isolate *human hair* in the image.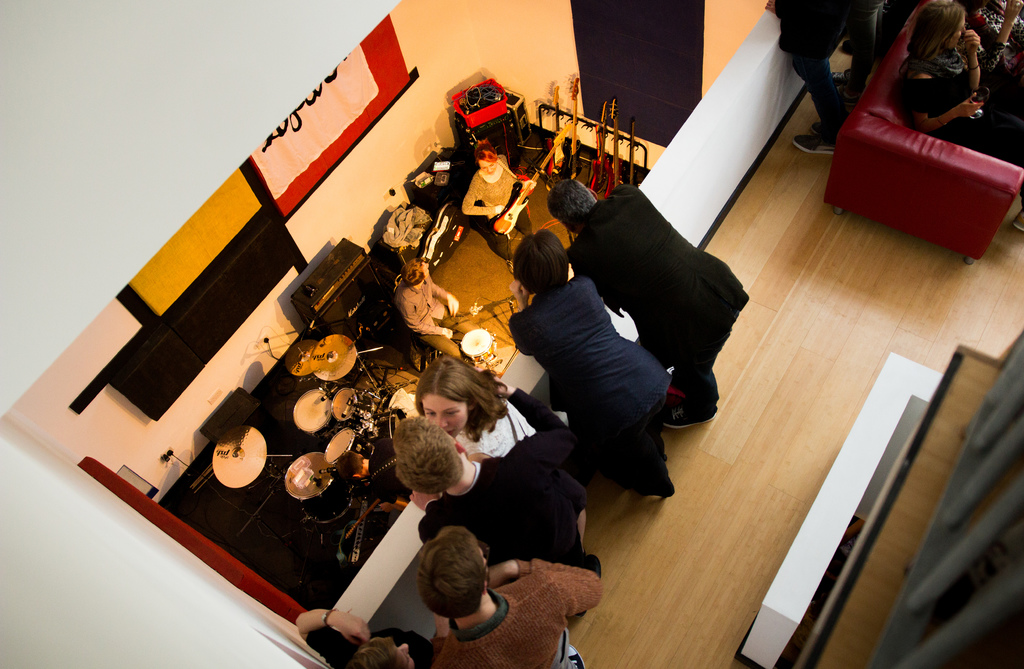
Isolated region: (546, 179, 596, 227).
